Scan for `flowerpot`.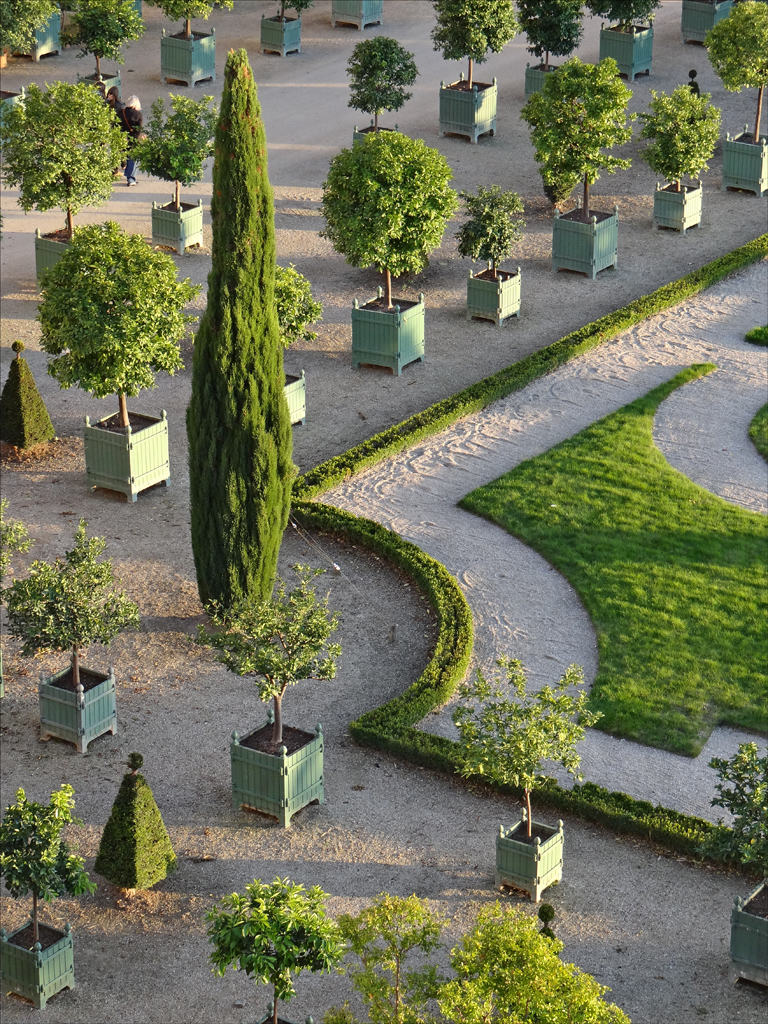
Scan result: box(435, 70, 497, 144).
